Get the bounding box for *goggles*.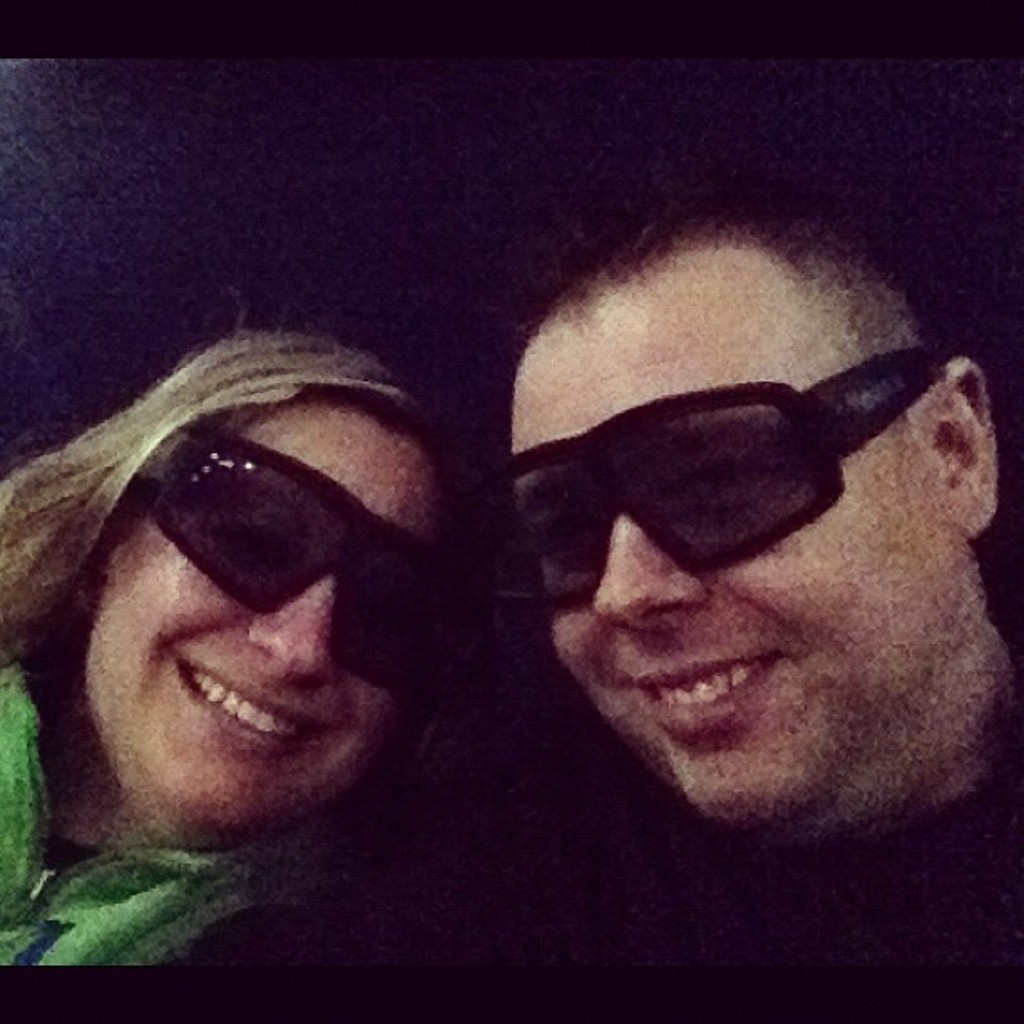
locate(520, 383, 984, 599).
